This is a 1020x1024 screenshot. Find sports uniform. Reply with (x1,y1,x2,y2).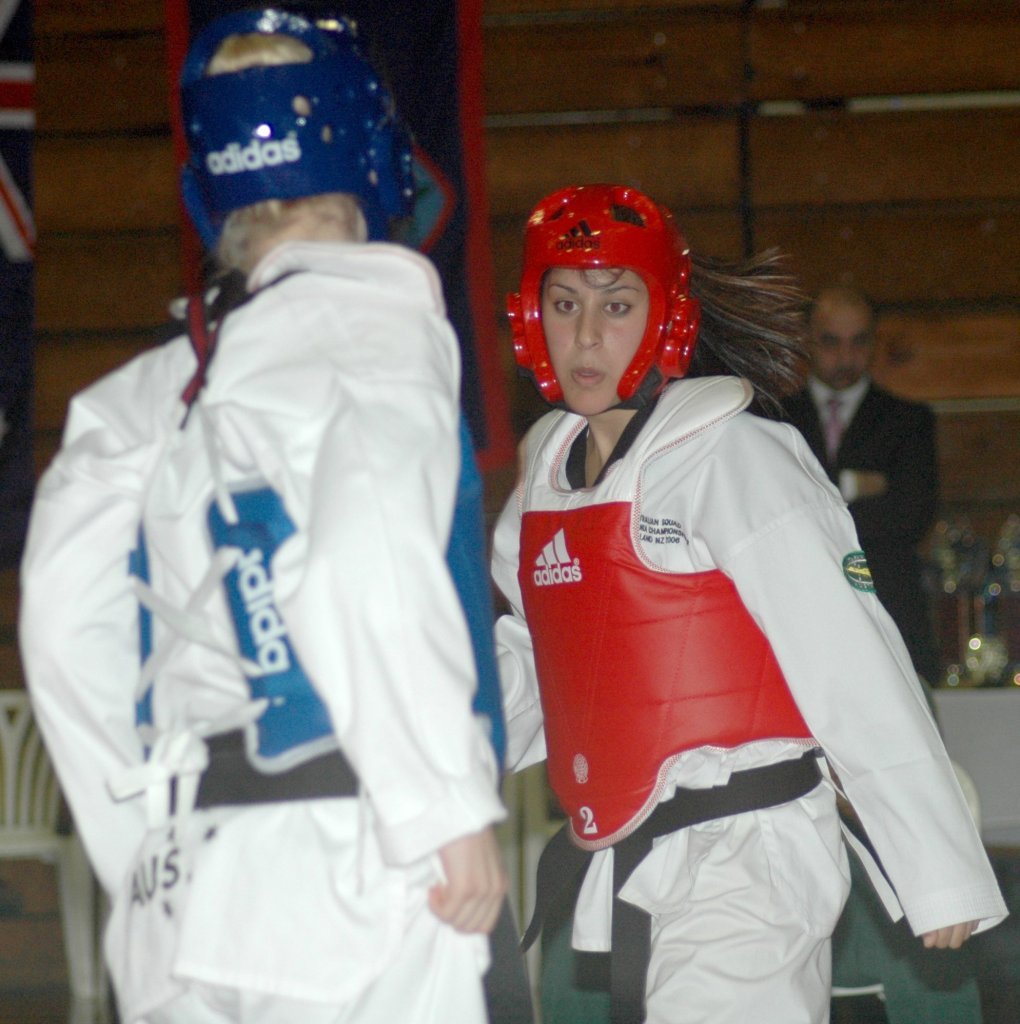
(21,99,560,1023).
